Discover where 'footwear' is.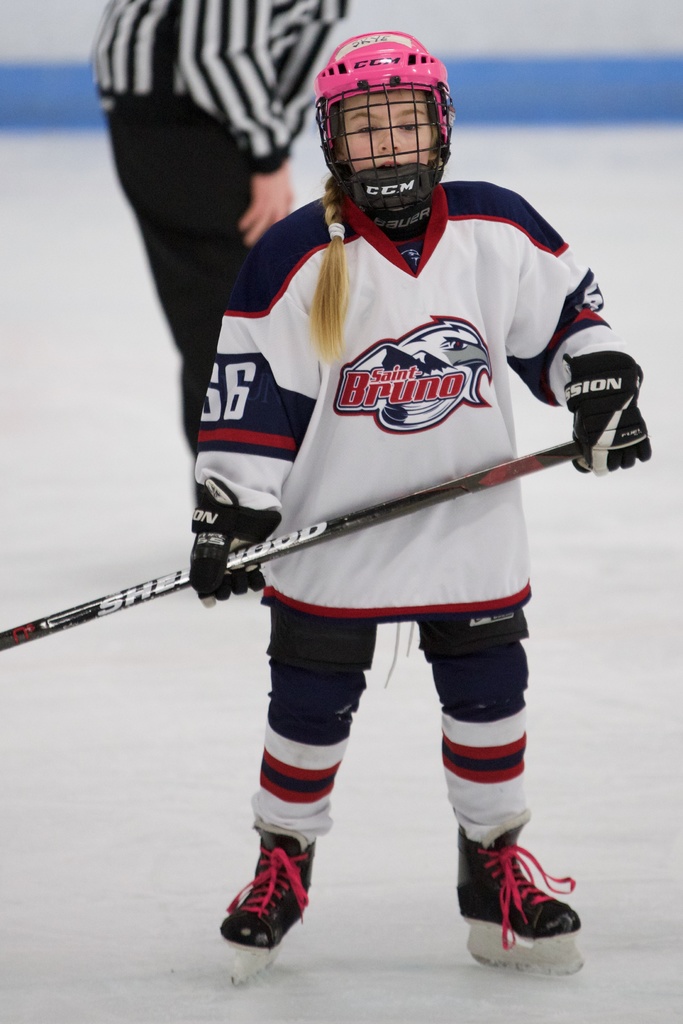
Discovered at <bbox>220, 830, 315, 953</bbox>.
